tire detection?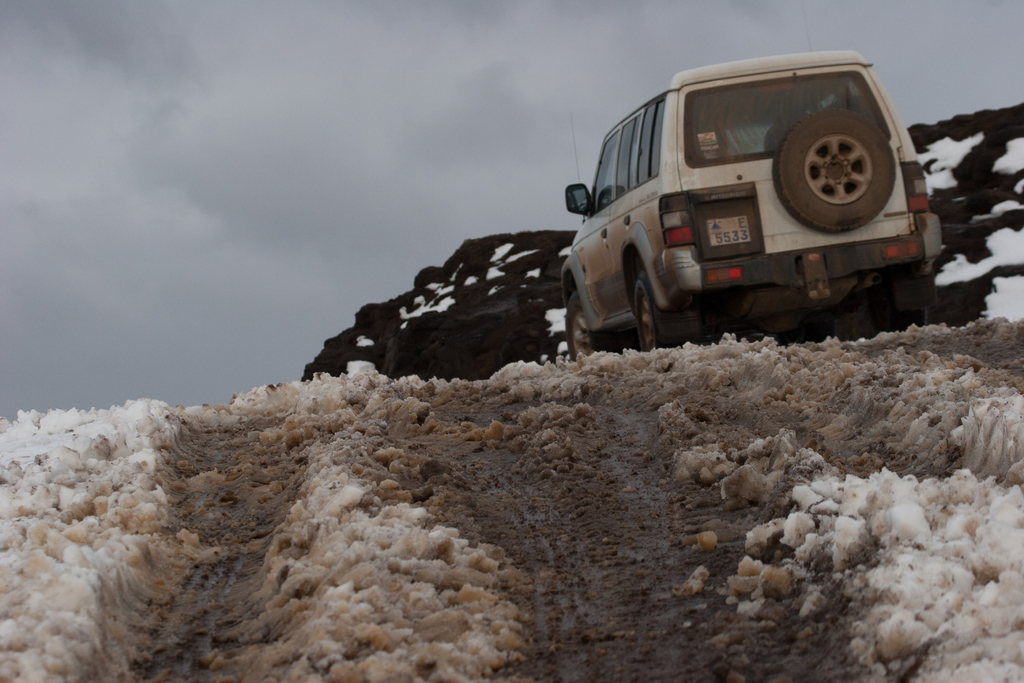
[567, 292, 622, 358]
